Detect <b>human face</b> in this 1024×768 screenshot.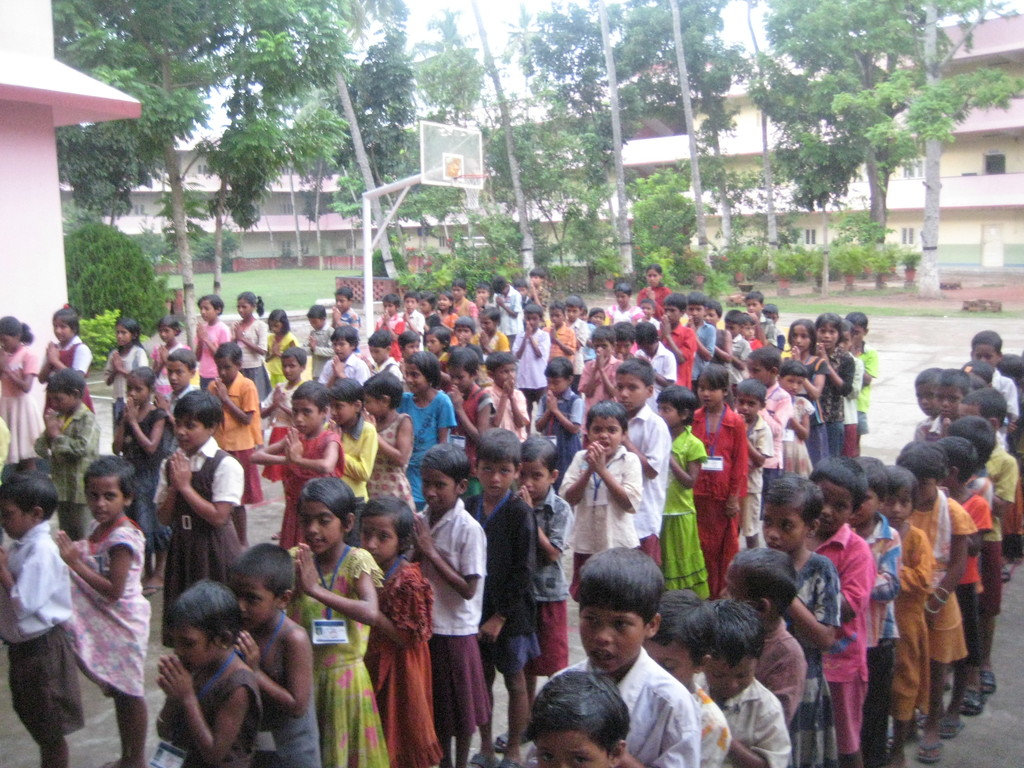
Detection: x1=790, y1=320, x2=812, y2=353.
